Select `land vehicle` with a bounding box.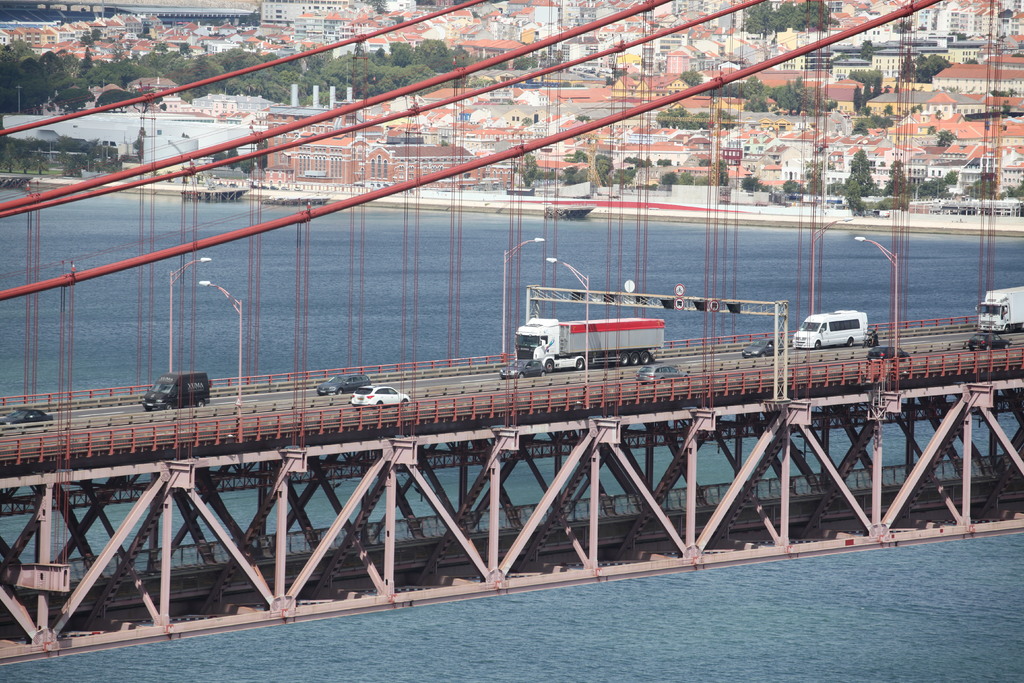
515,318,664,374.
